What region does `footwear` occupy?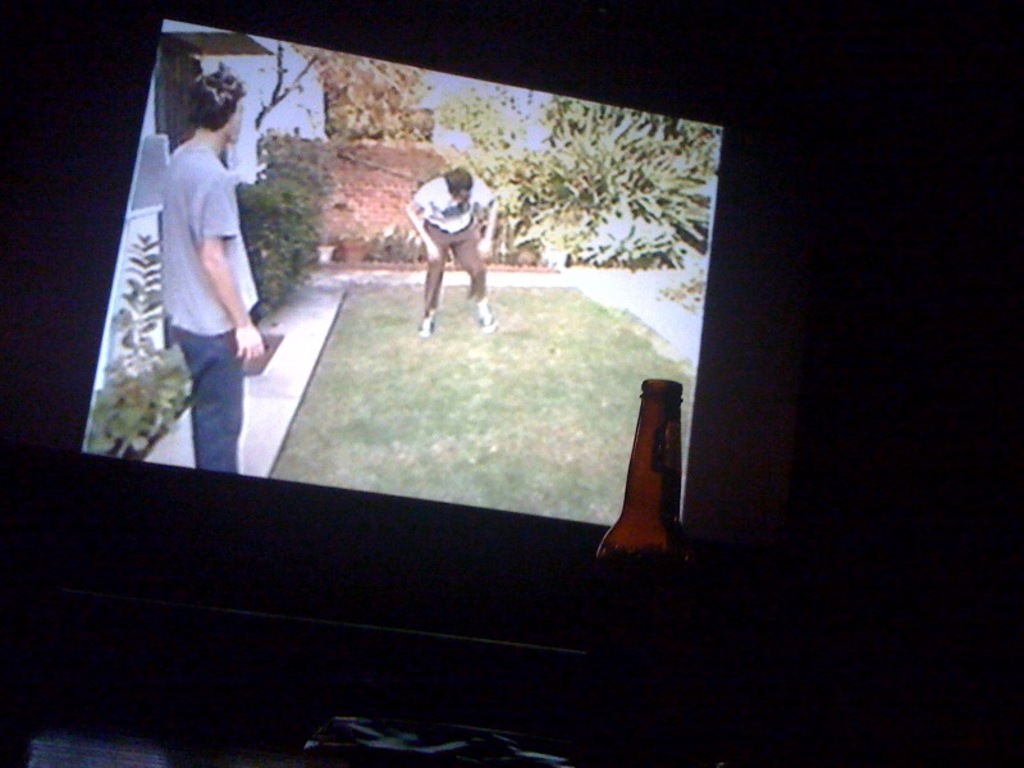
{"x1": 477, "y1": 298, "x2": 498, "y2": 333}.
